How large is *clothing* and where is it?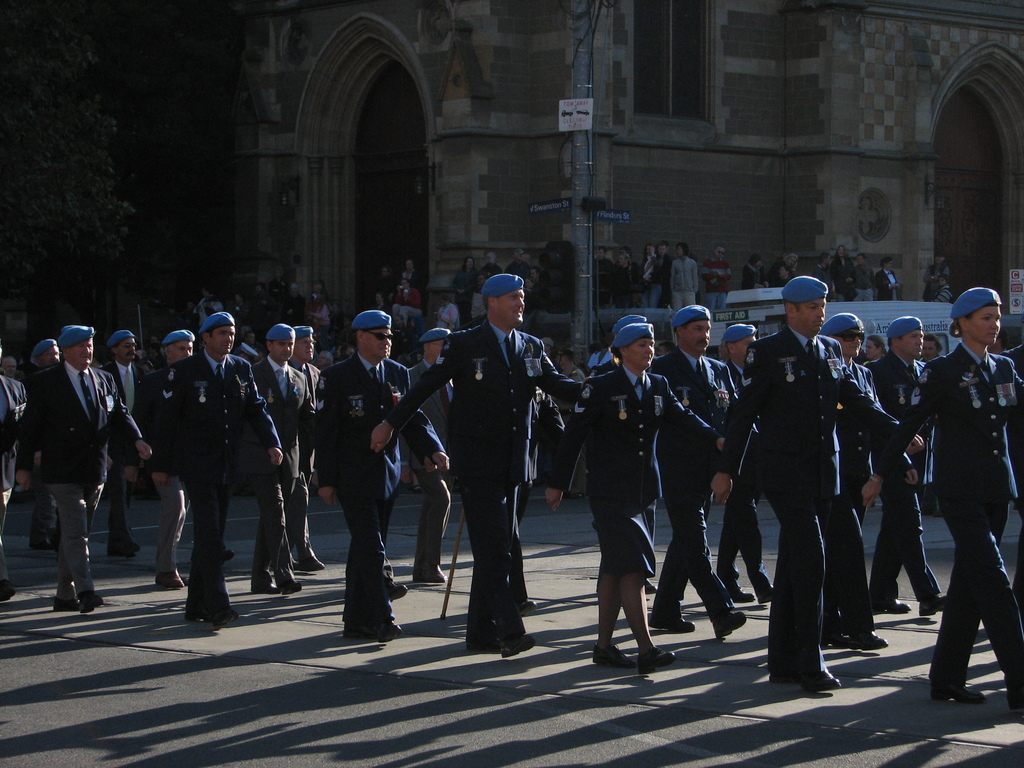
Bounding box: box=[253, 353, 320, 577].
